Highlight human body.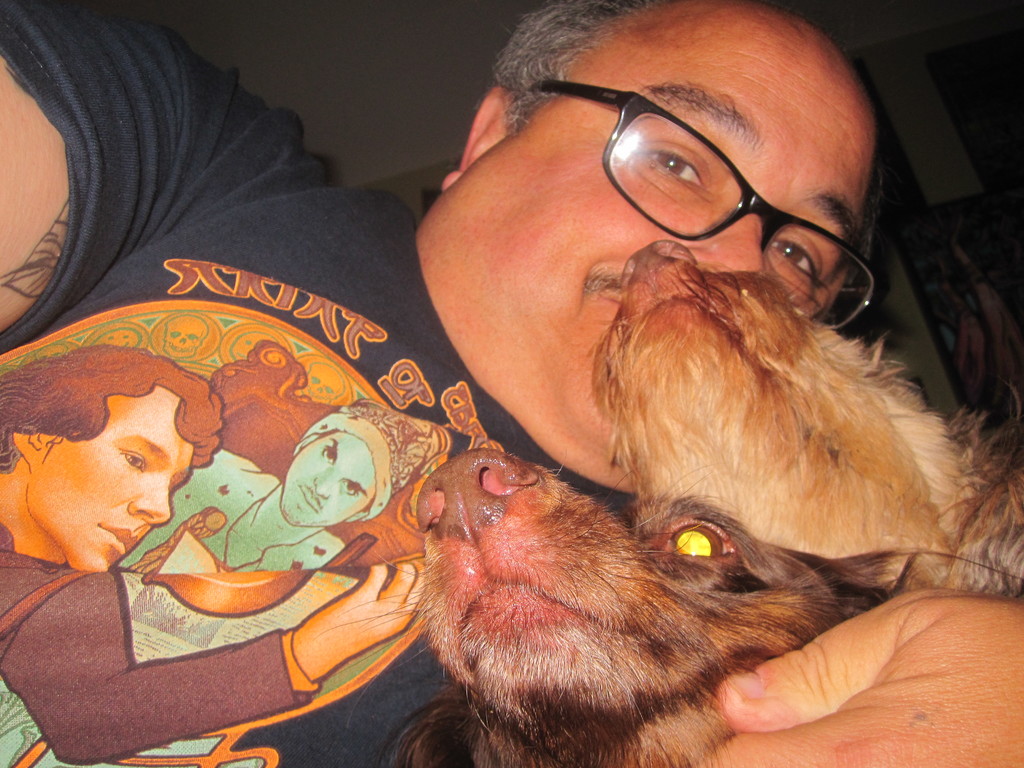
Highlighted region: bbox=(0, 522, 420, 765).
